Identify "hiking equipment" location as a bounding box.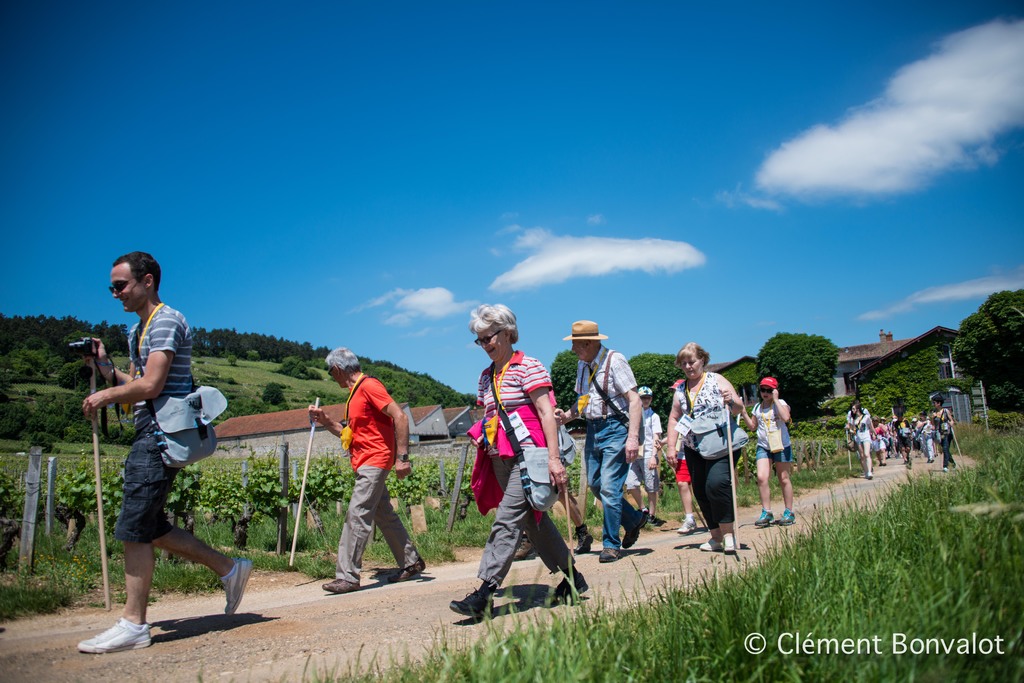
<box>287,379,320,568</box>.
